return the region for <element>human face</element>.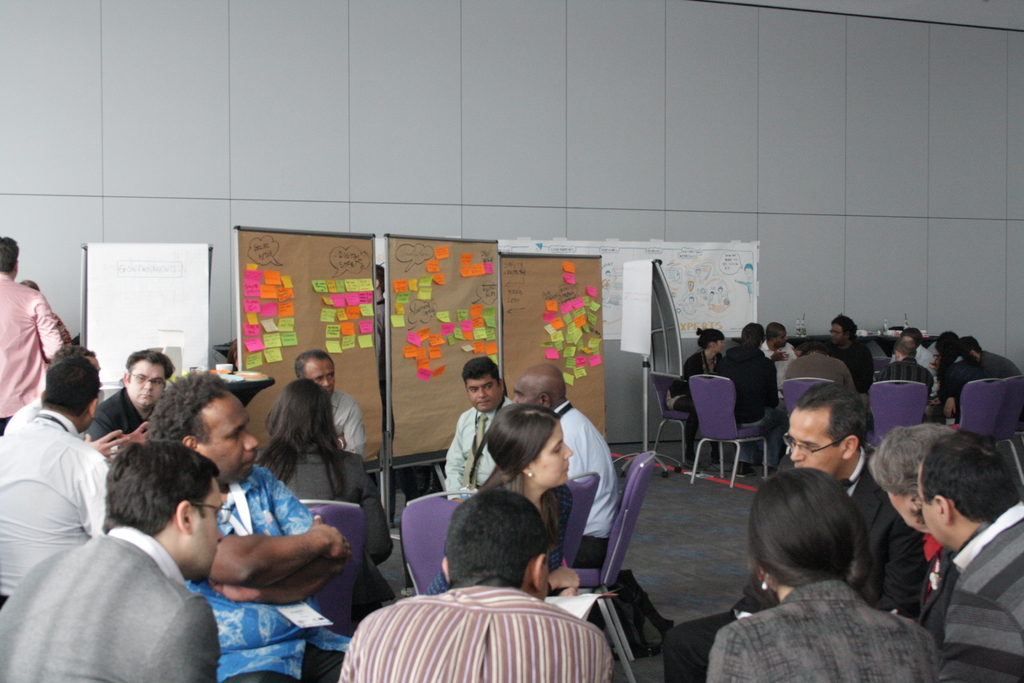
locate(775, 332, 787, 350).
